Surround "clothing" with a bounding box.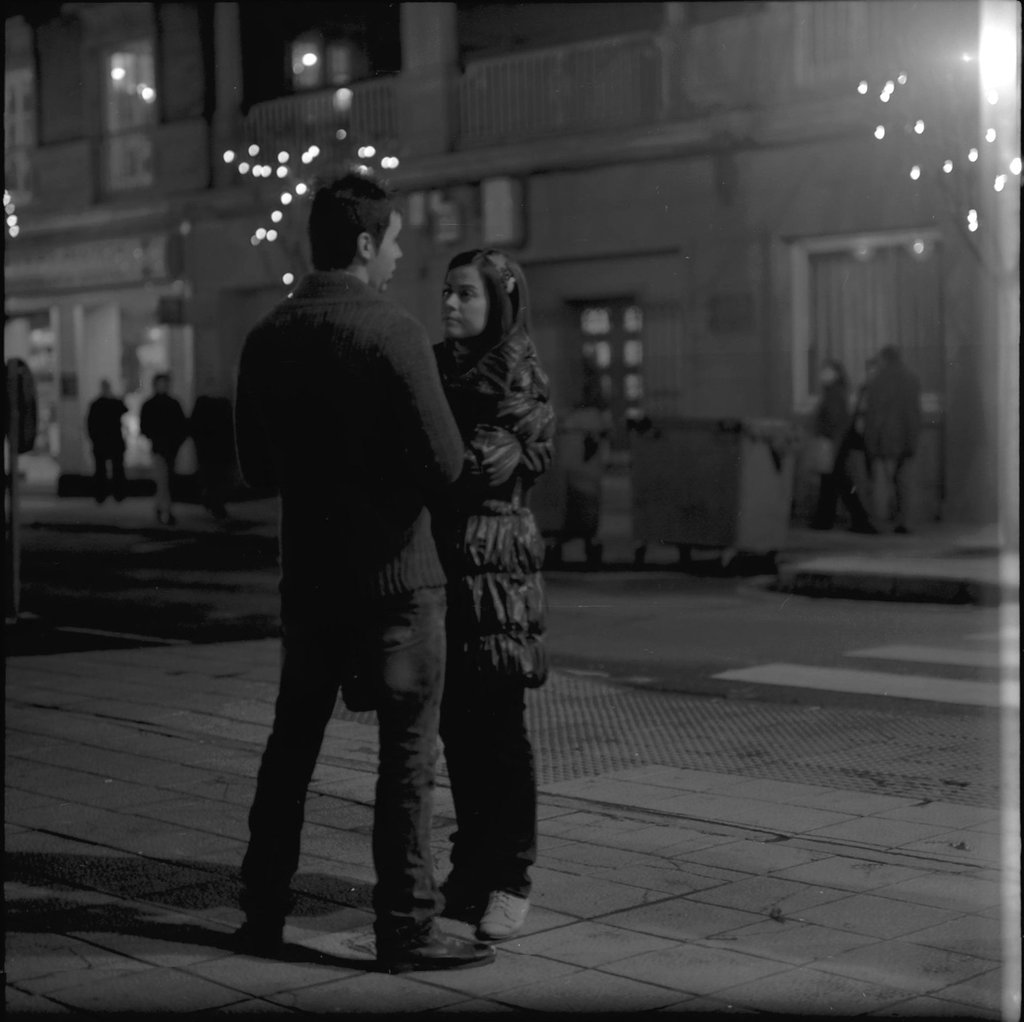
bbox(429, 249, 547, 883).
